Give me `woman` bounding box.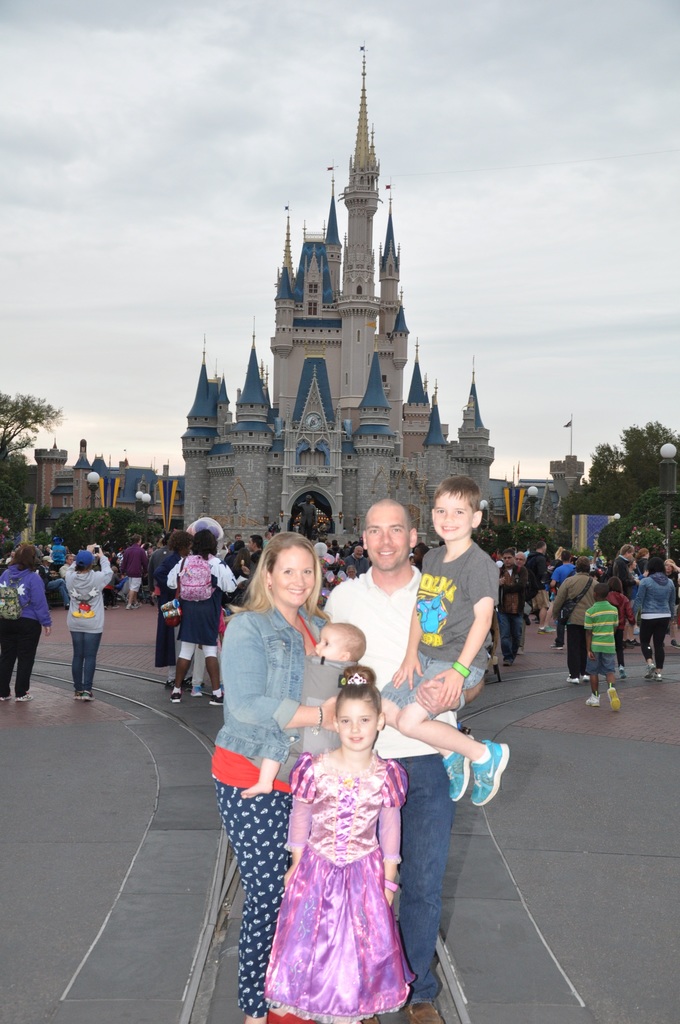
<region>0, 543, 51, 700</region>.
